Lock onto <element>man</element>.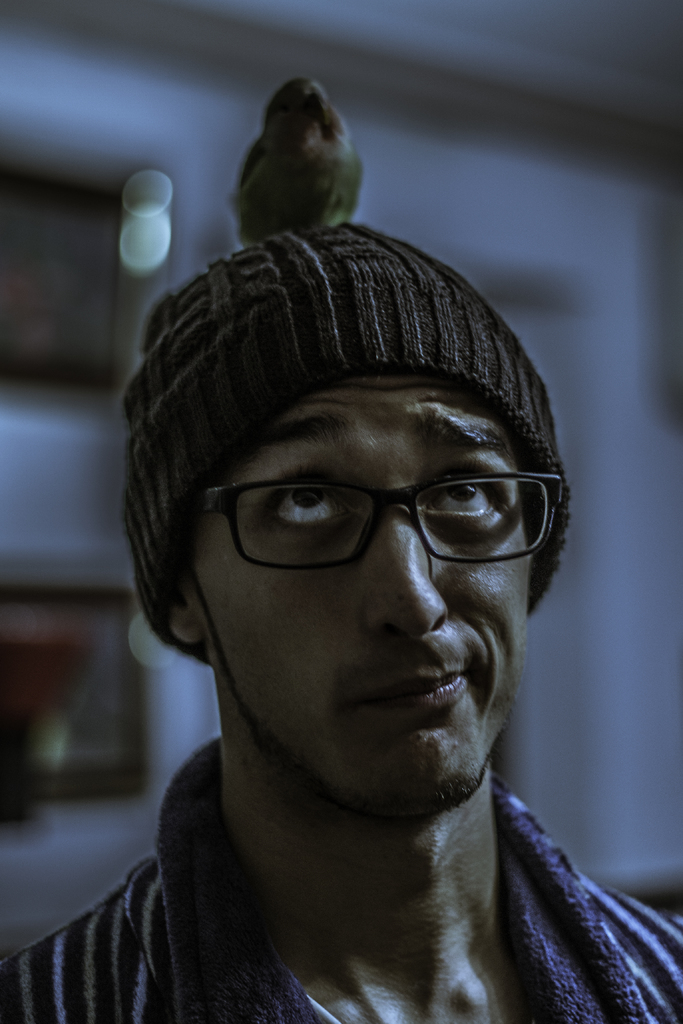
Locked: x1=47, y1=150, x2=656, y2=1023.
